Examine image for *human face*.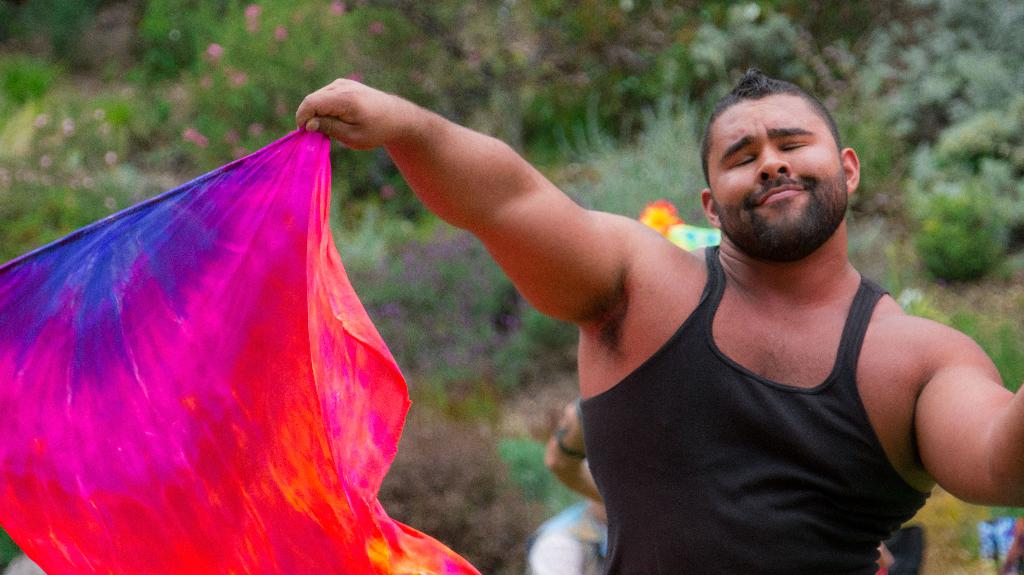
Examination result: 700 92 848 243.
